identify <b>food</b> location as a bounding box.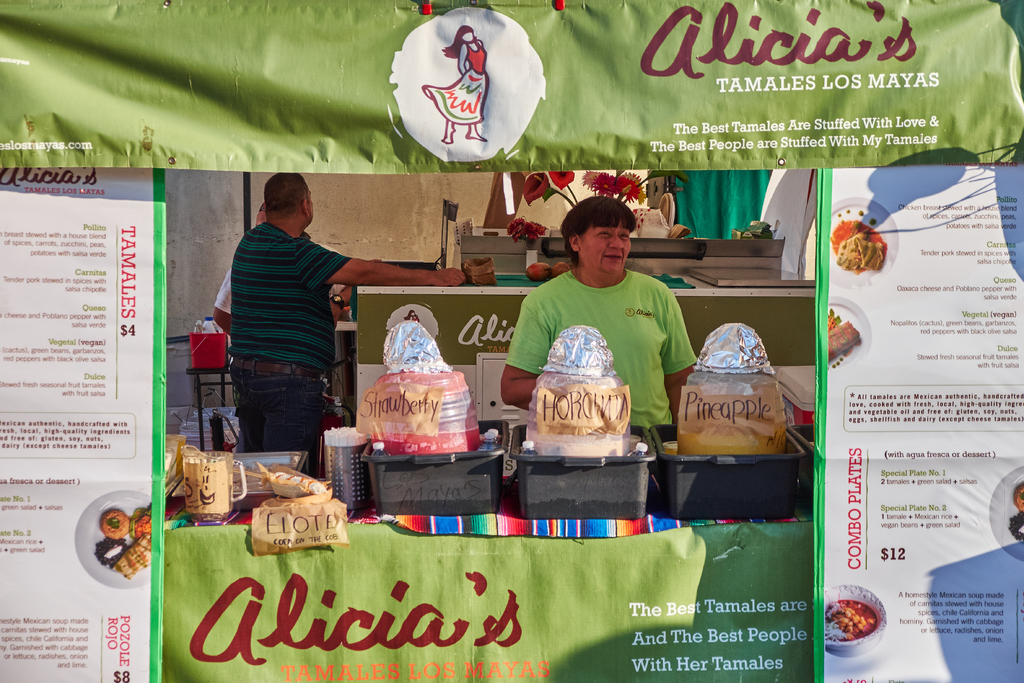
(90,504,154,579).
